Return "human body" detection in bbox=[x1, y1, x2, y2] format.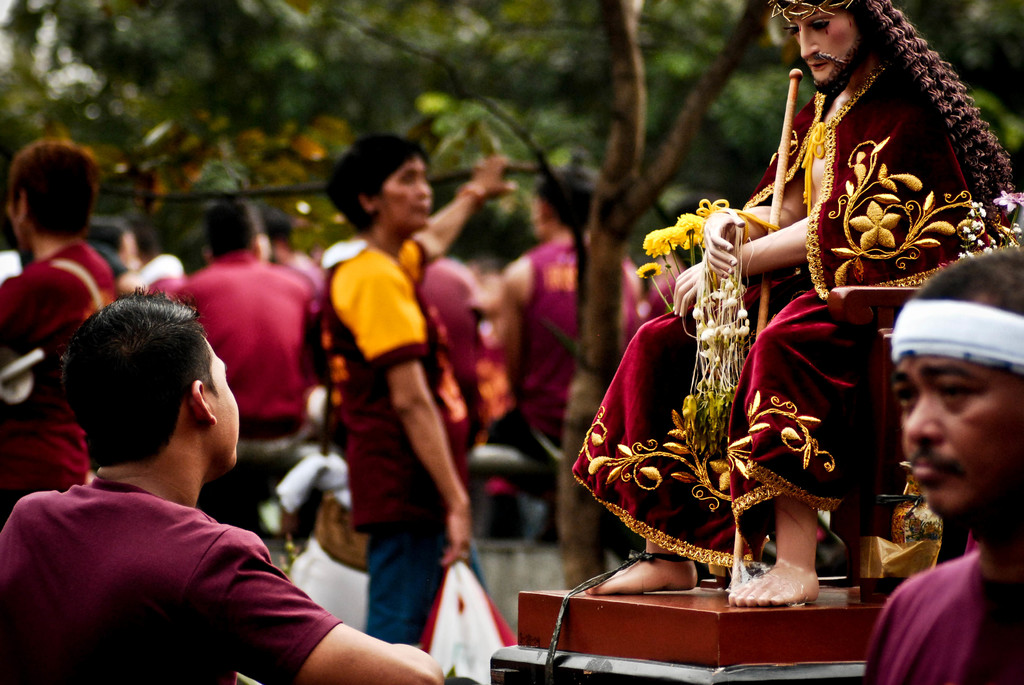
bbox=[150, 249, 323, 451].
